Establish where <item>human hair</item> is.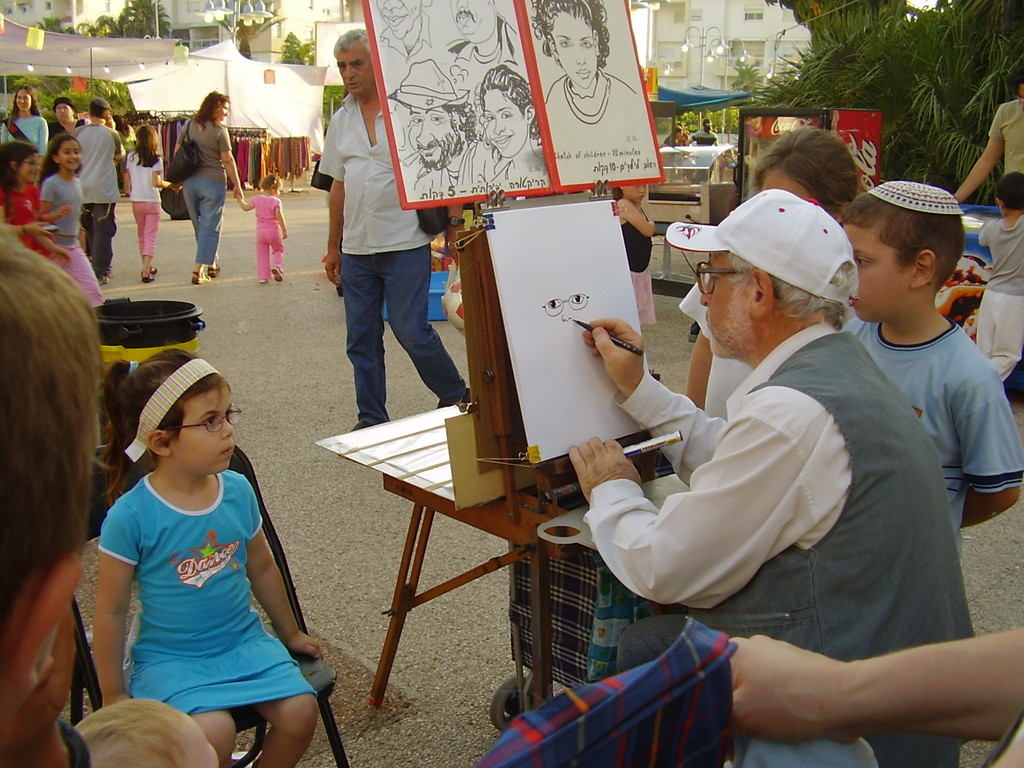
Established at BBox(334, 24, 369, 58).
